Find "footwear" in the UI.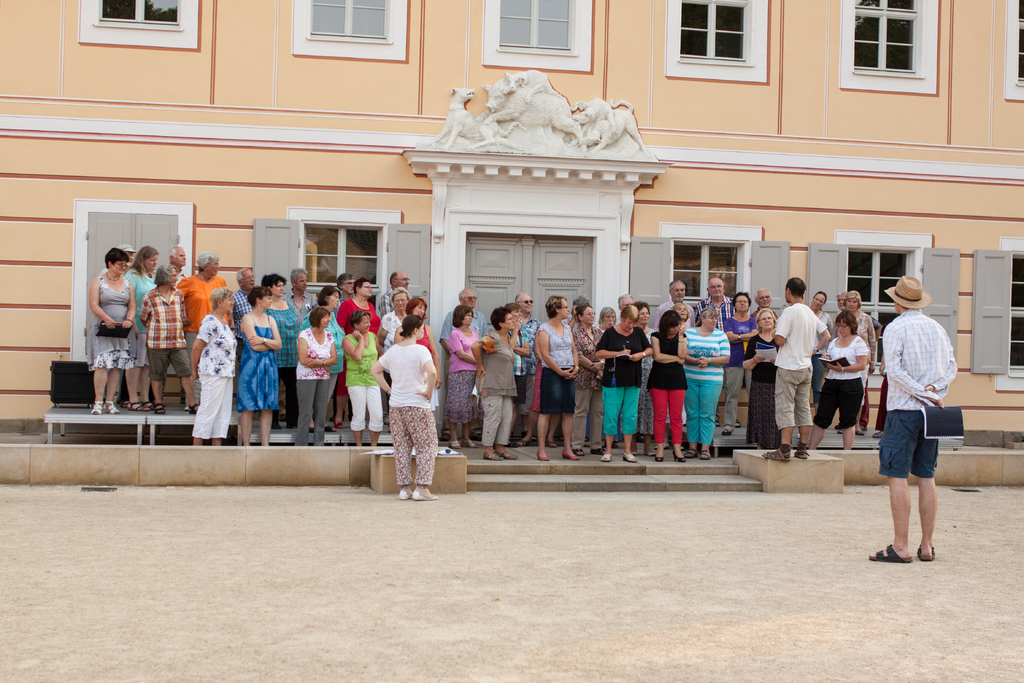
UI element at <bbox>563, 450, 576, 459</bbox>.
